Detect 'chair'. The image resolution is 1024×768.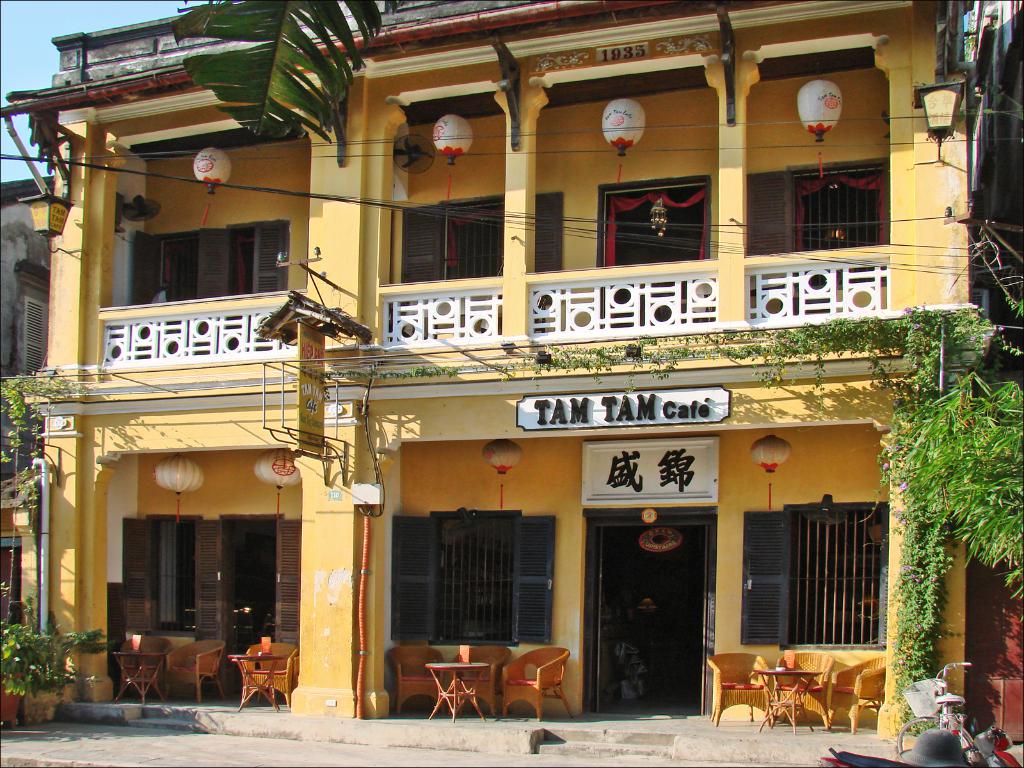
[122,637,164,682].
